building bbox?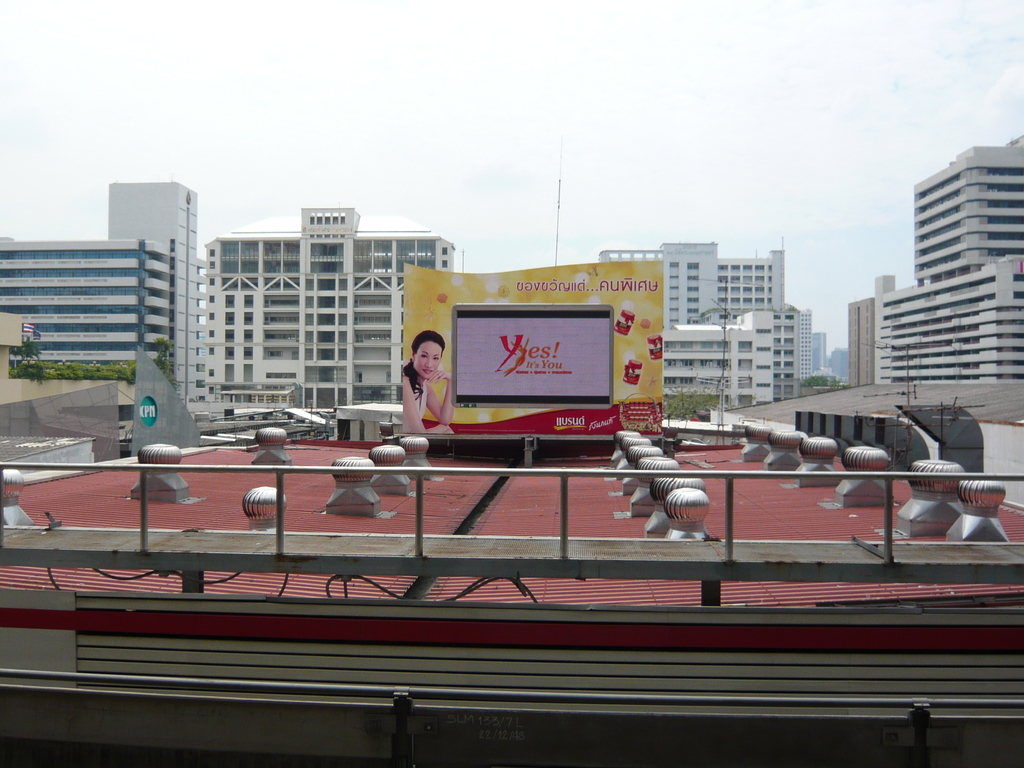
[x1=596, y1=236, x2=828, y2=406]
